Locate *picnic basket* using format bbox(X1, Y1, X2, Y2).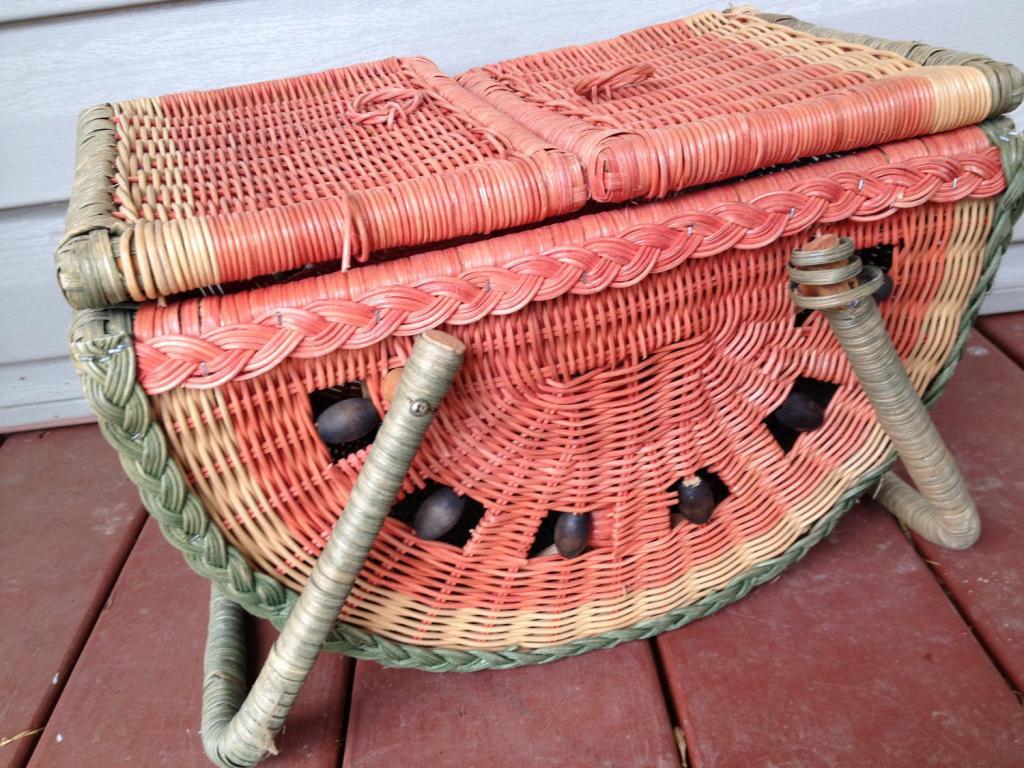
bbox(53, 1, 1023, 767).
